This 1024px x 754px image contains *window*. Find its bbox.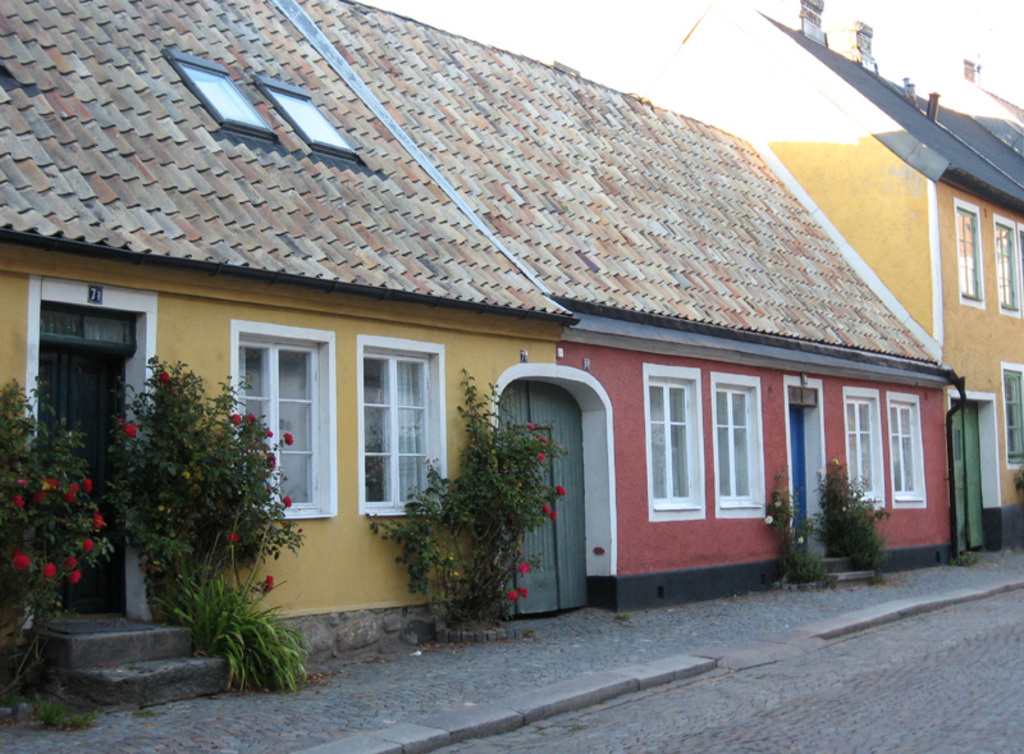
left=1000, top=360, right=1023, bottom=467.
